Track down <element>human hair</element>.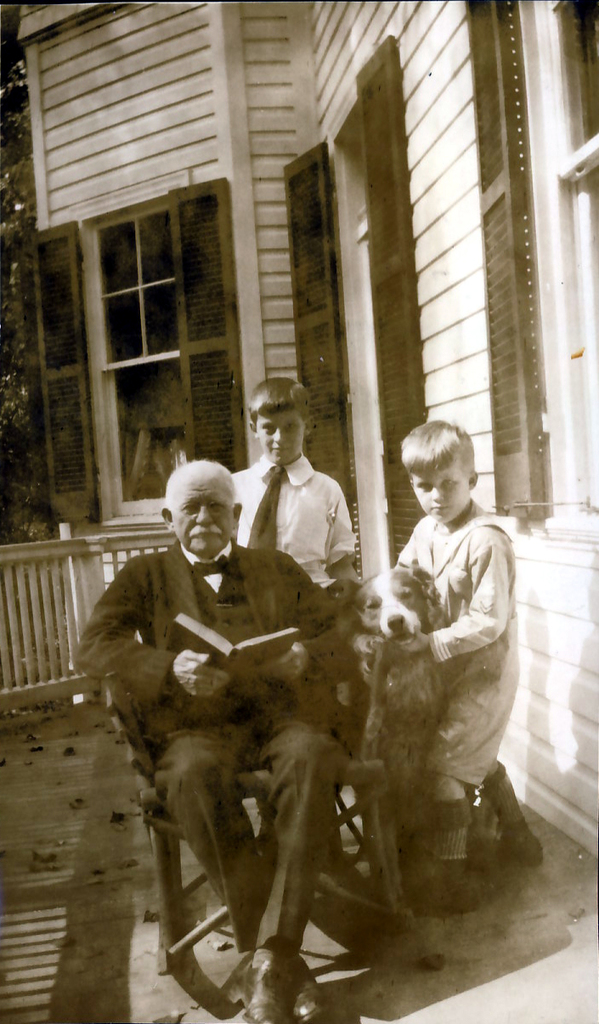
Tracked to 166, 457, 236, 504.
